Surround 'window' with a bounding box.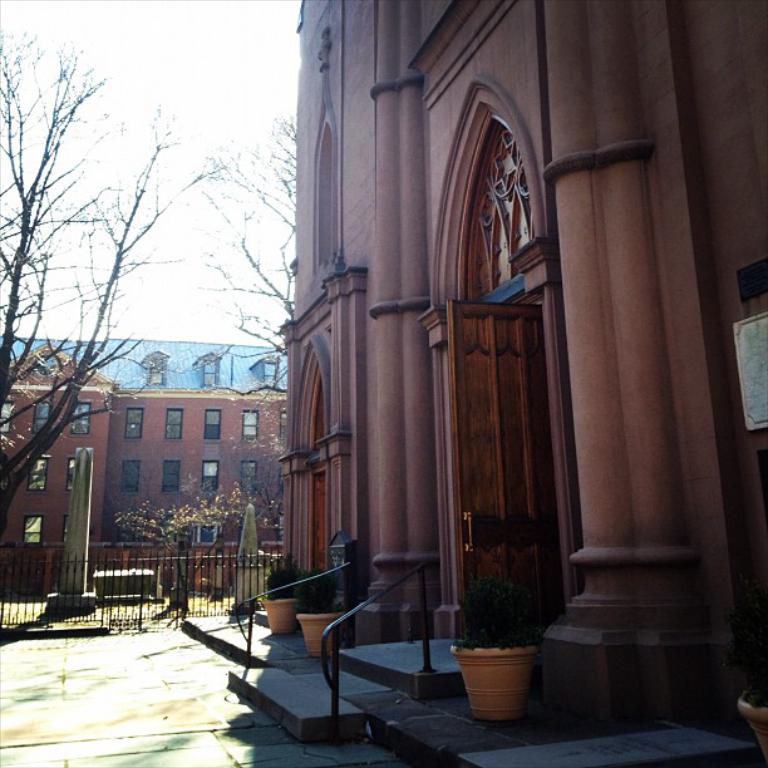
{"x1": 35, "y1": 400, "x2": 50, "y2": 437}.
